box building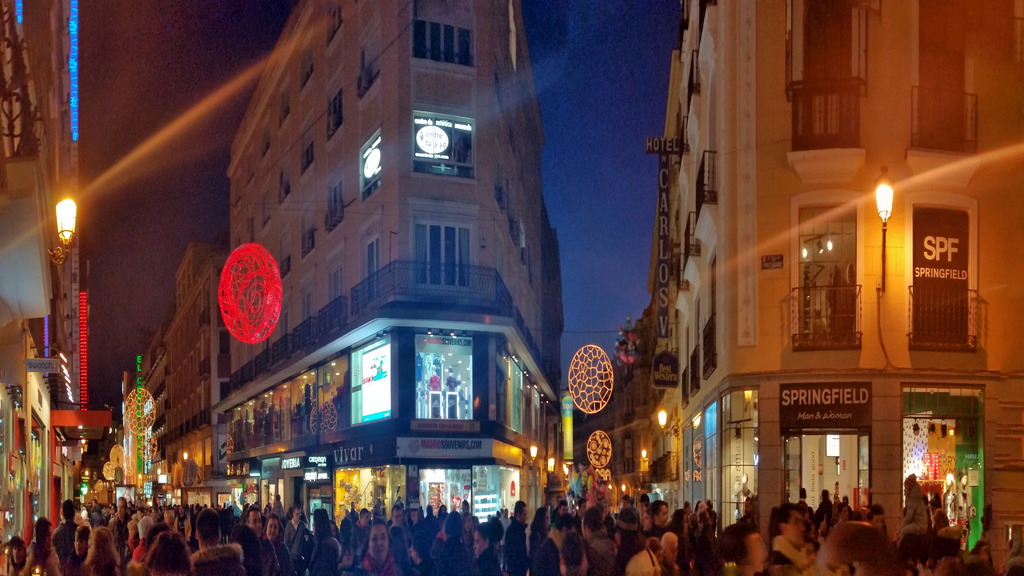
box=[223, 0, 563, 525]
